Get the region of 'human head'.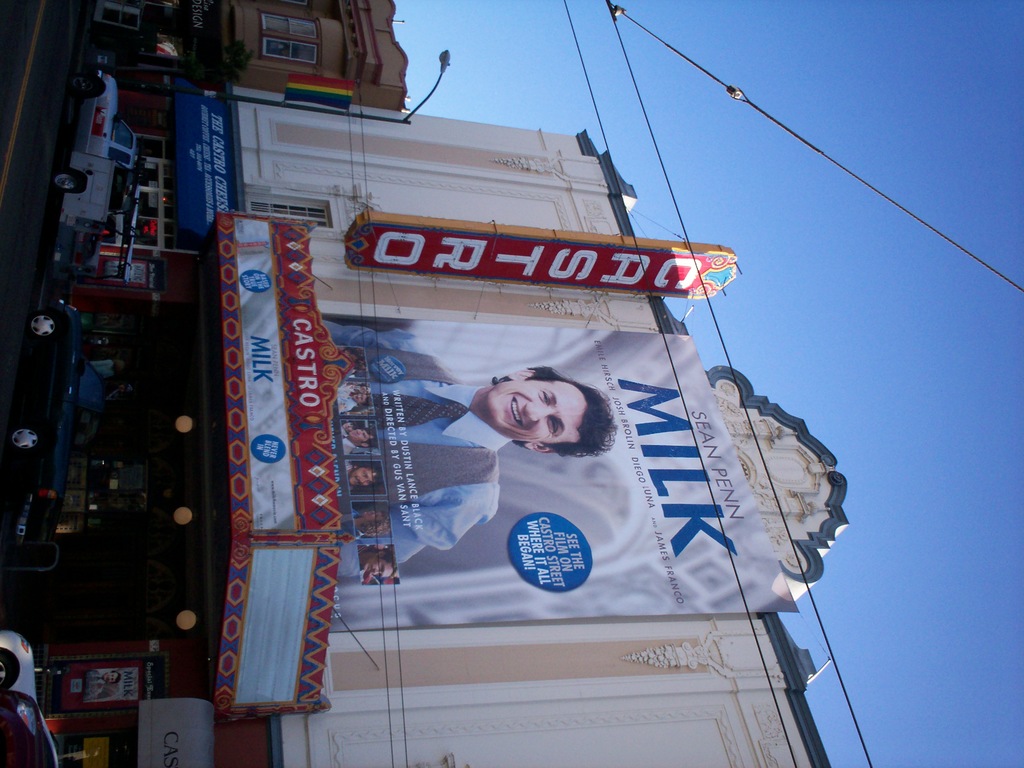
region(351, 394, 367, 404).
